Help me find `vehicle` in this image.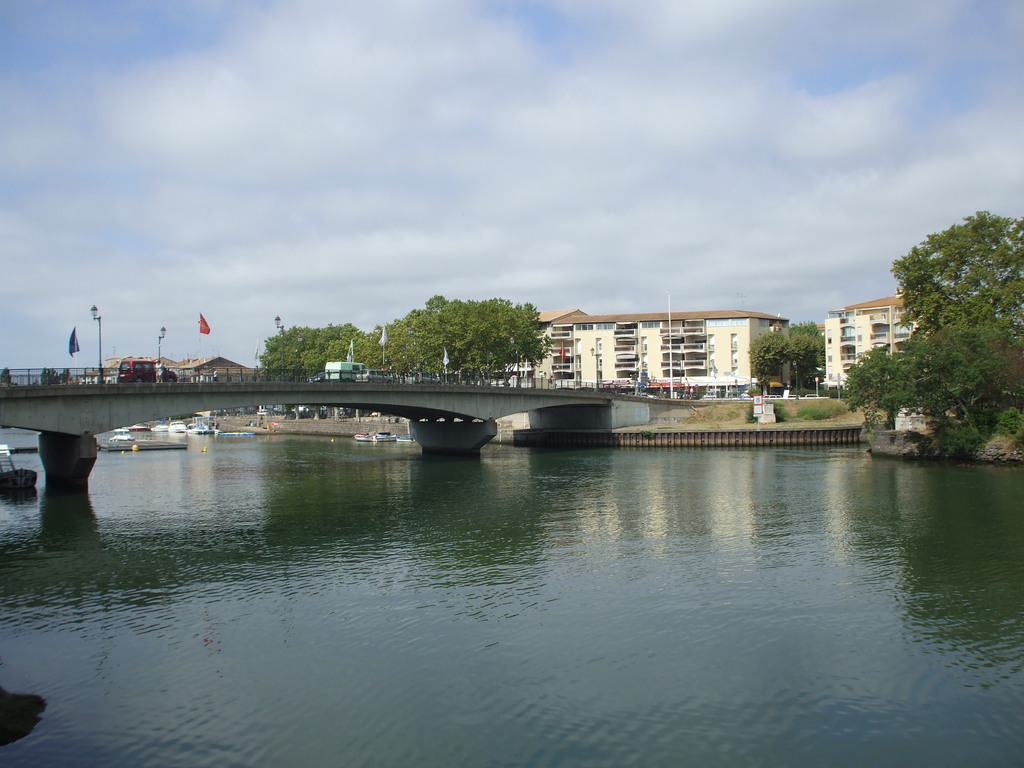
Found it: l=761, t=392, r=779, b=403.
